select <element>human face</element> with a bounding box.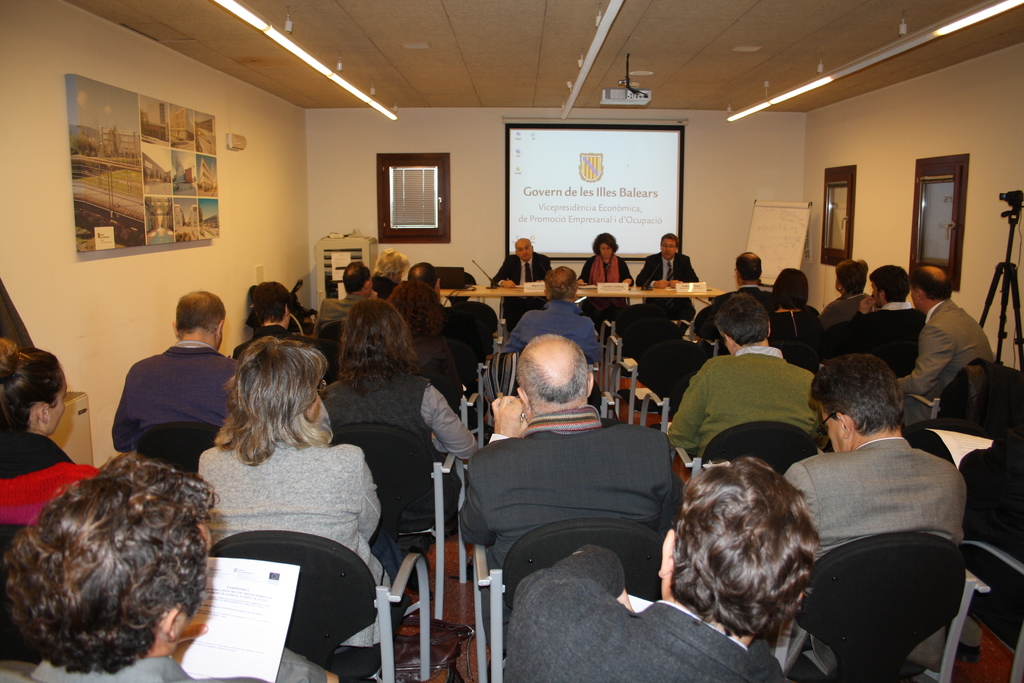
599:242:612:258.
